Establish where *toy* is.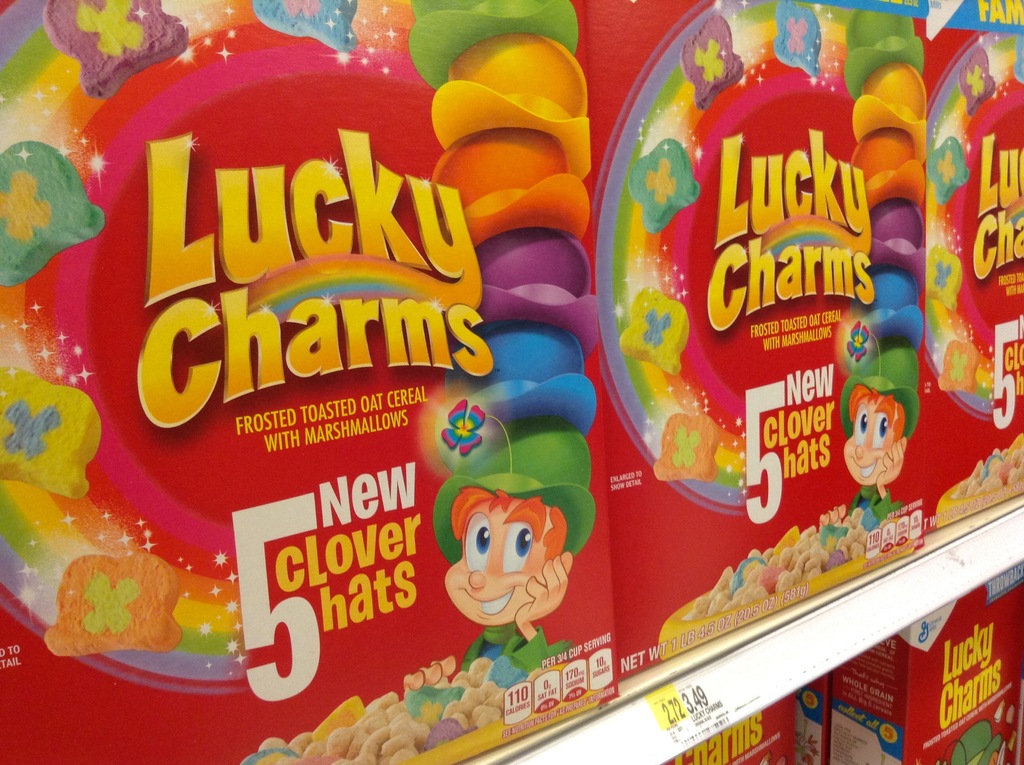
Established at box=[372, 2, 570, 705].
